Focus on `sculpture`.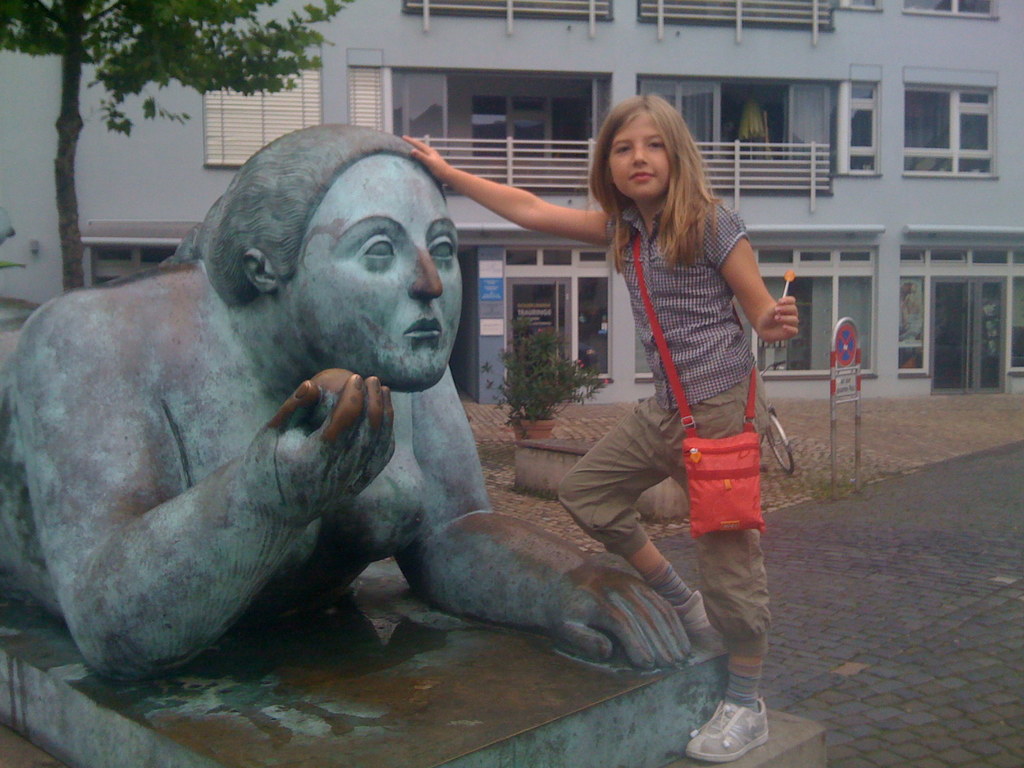
Focused at (x1=0, y1=124, x2=690, y2=669).
